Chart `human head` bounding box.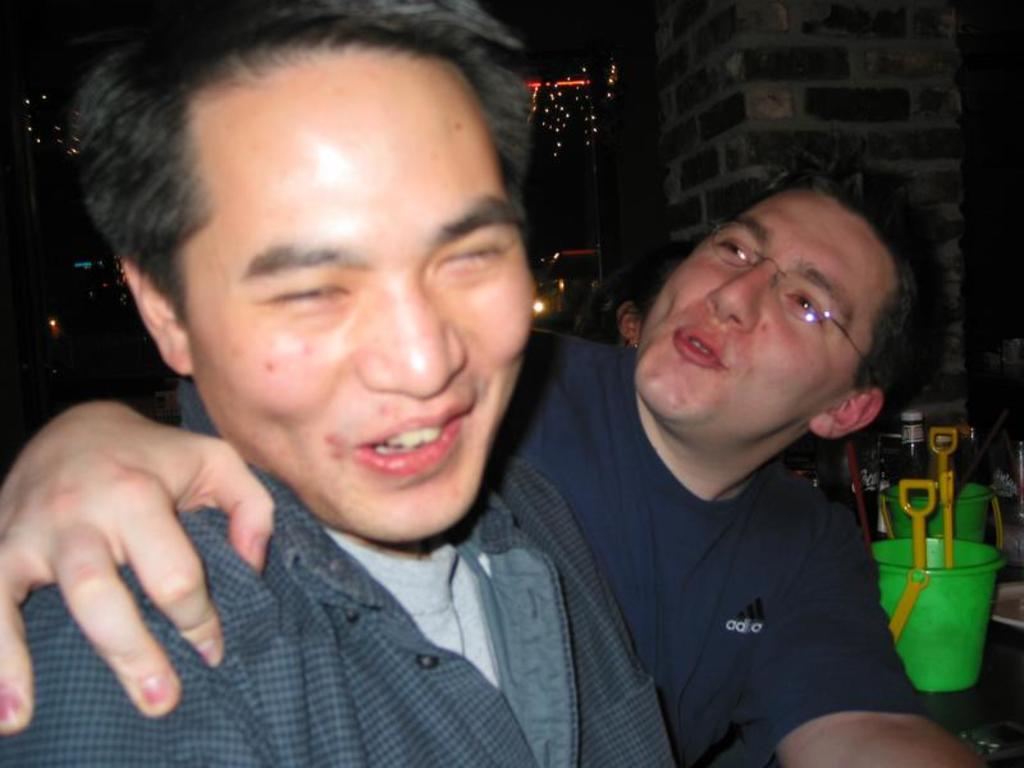
Charted: region(105, 29, 547, 449).
